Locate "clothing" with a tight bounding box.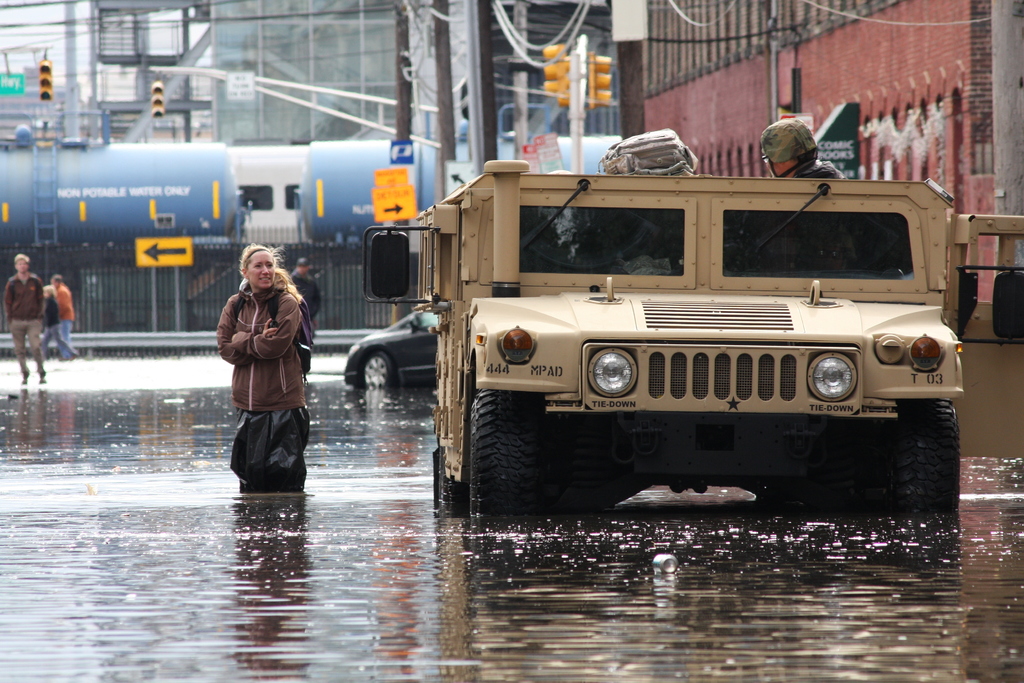
207, 263, 303, 470.
